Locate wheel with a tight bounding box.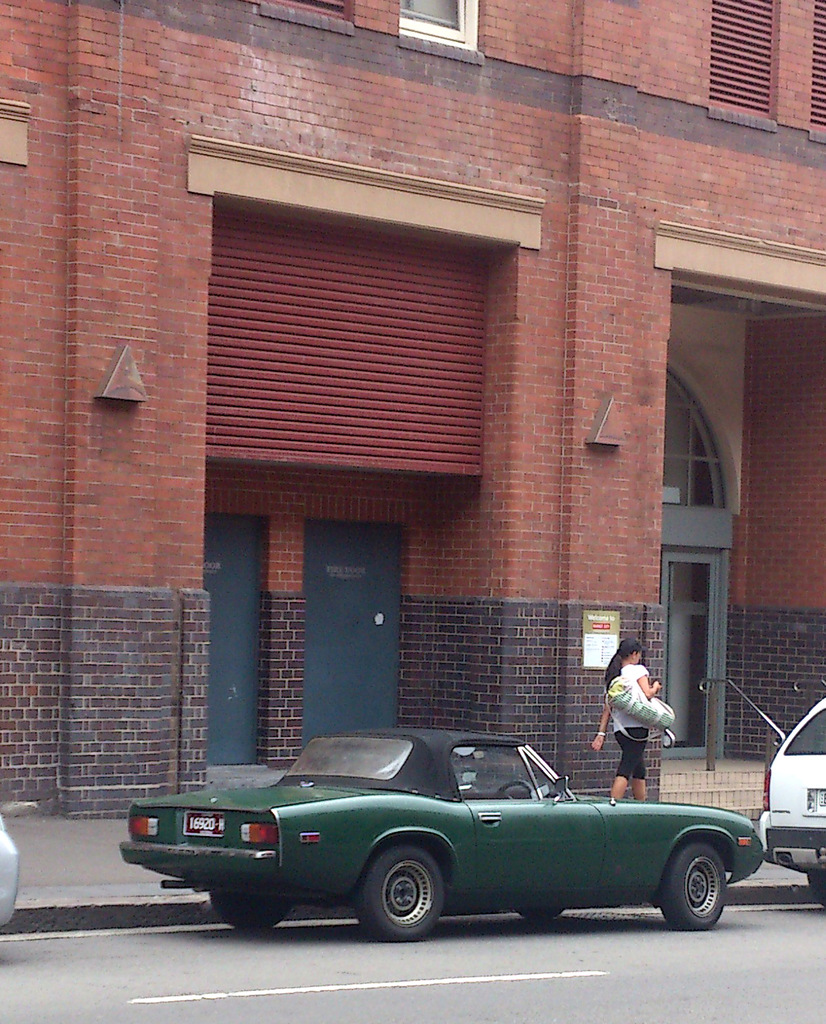
<bbox>495, 780, 536, 800</bbox>.
